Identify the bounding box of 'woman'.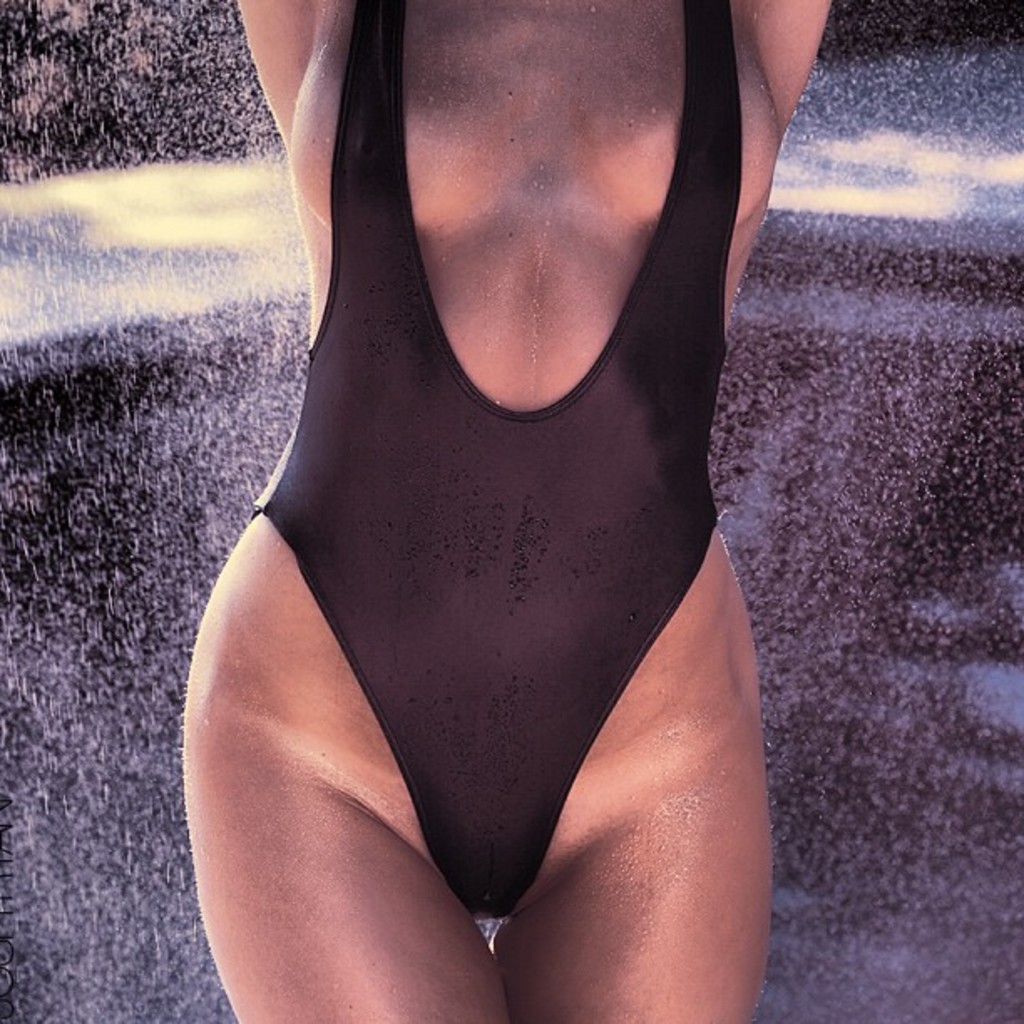
[x1=104, y1=0, x2=860, y2=997].
